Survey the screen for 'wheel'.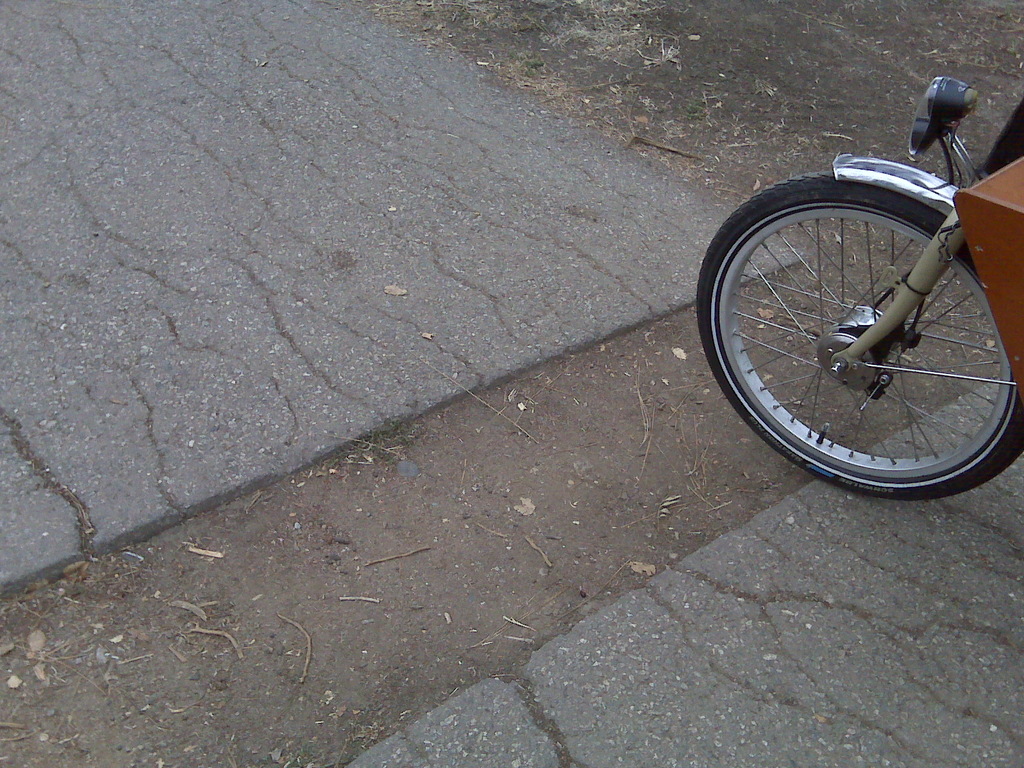
Survey found: detection(712, 166, 1023, 484).
